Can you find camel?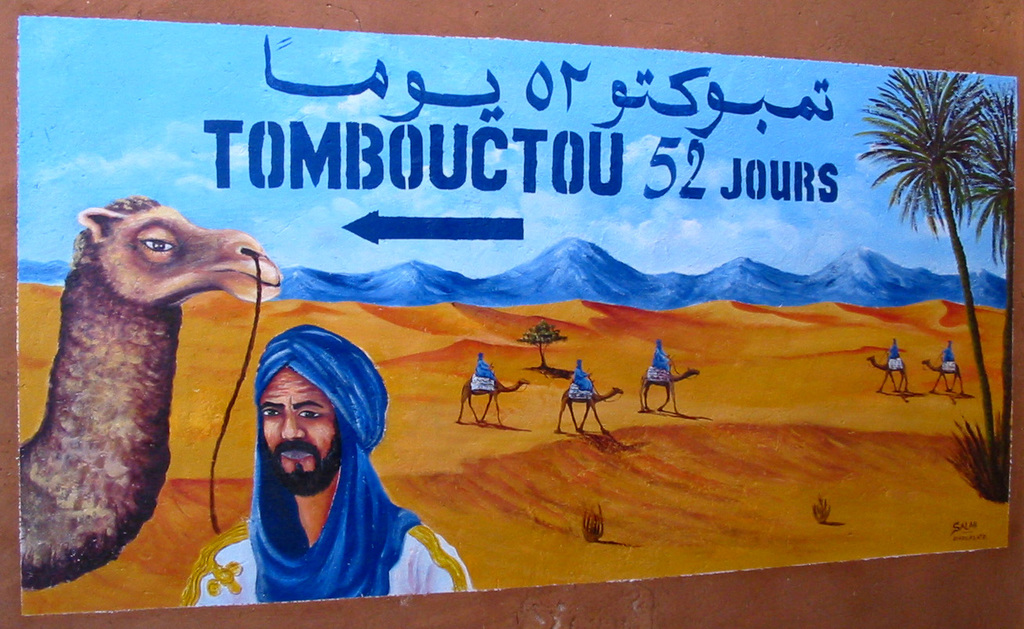
Yes, bounding box: <region>457, 377, 532, 430</region>.
